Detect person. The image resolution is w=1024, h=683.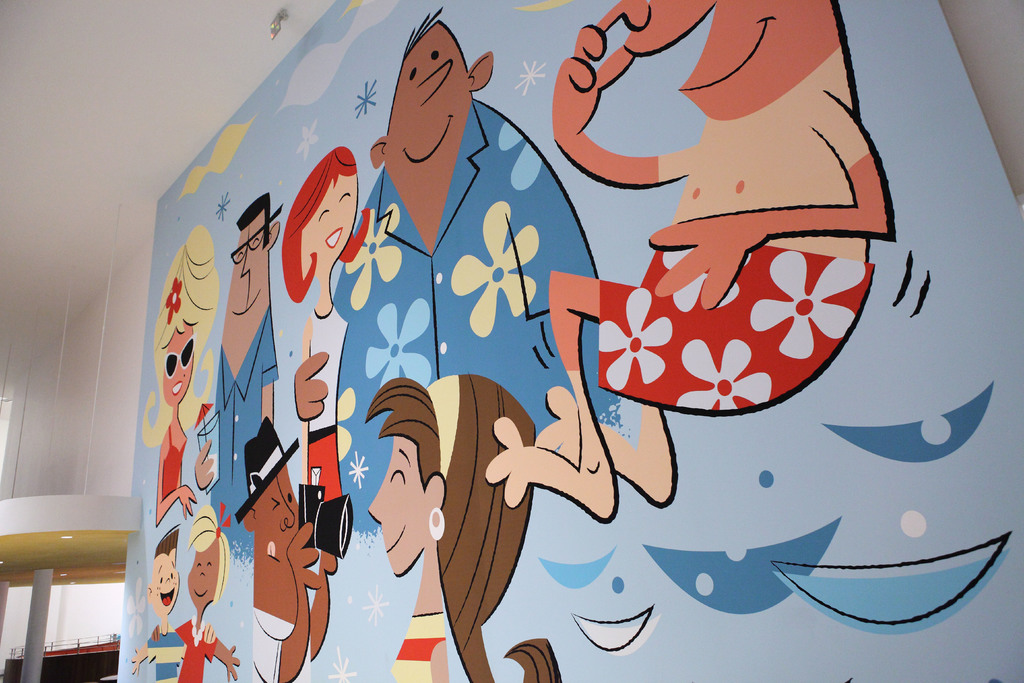
rect(193, 201, 314, 557).
